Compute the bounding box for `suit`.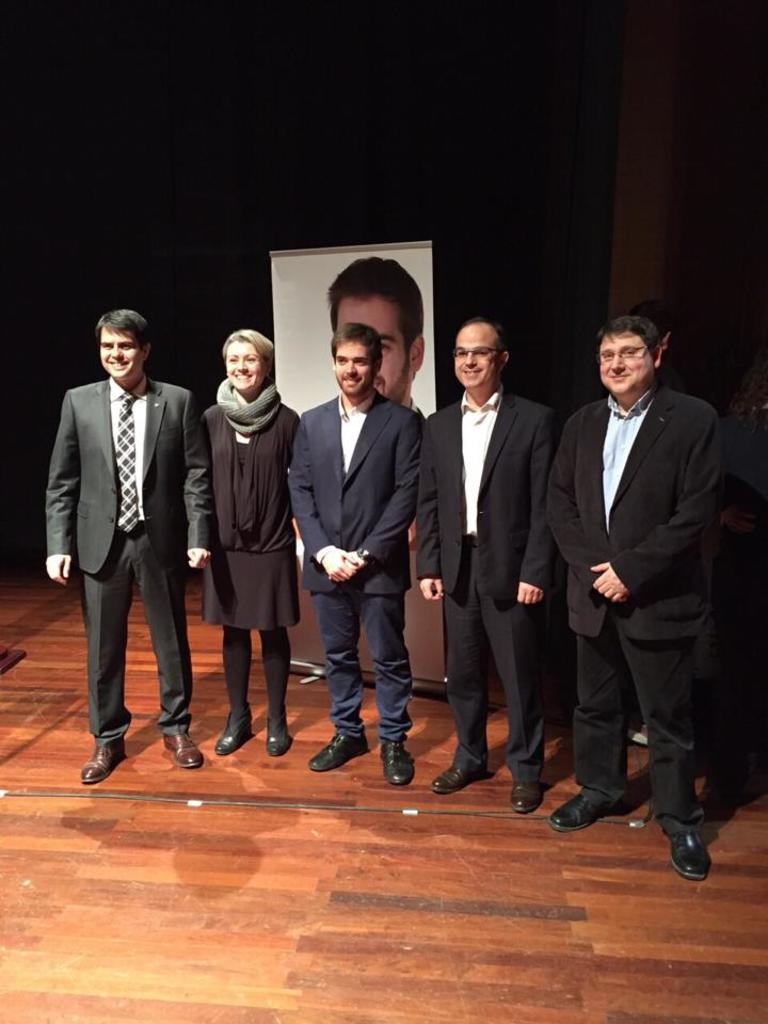
bbox(417, 387, 553, 784).
